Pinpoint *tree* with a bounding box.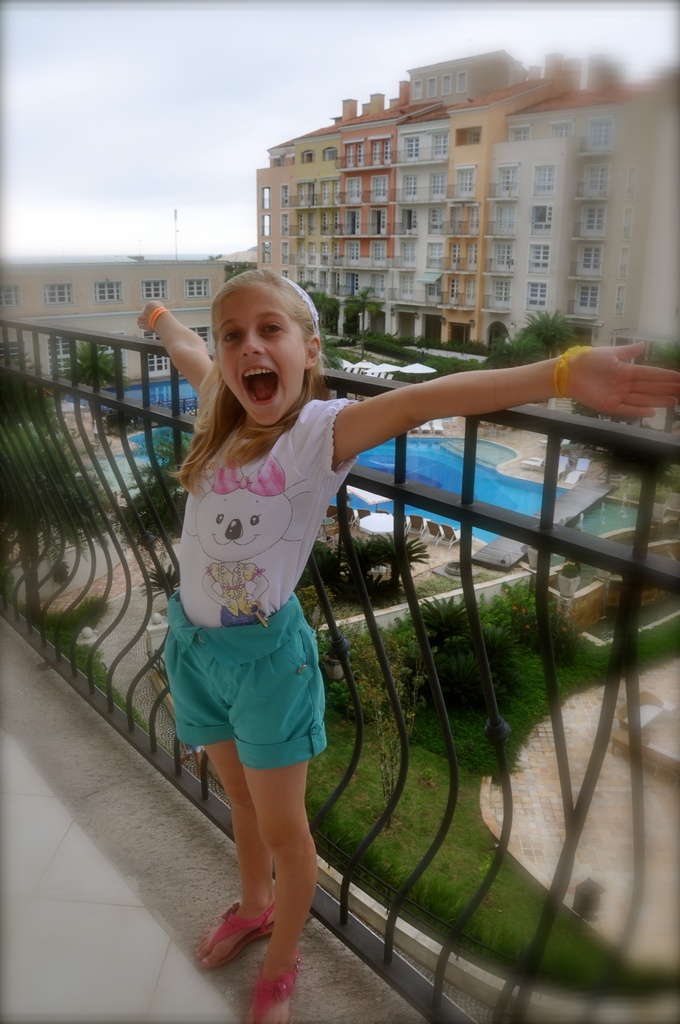
BBox(0, 394, 109, 646).
